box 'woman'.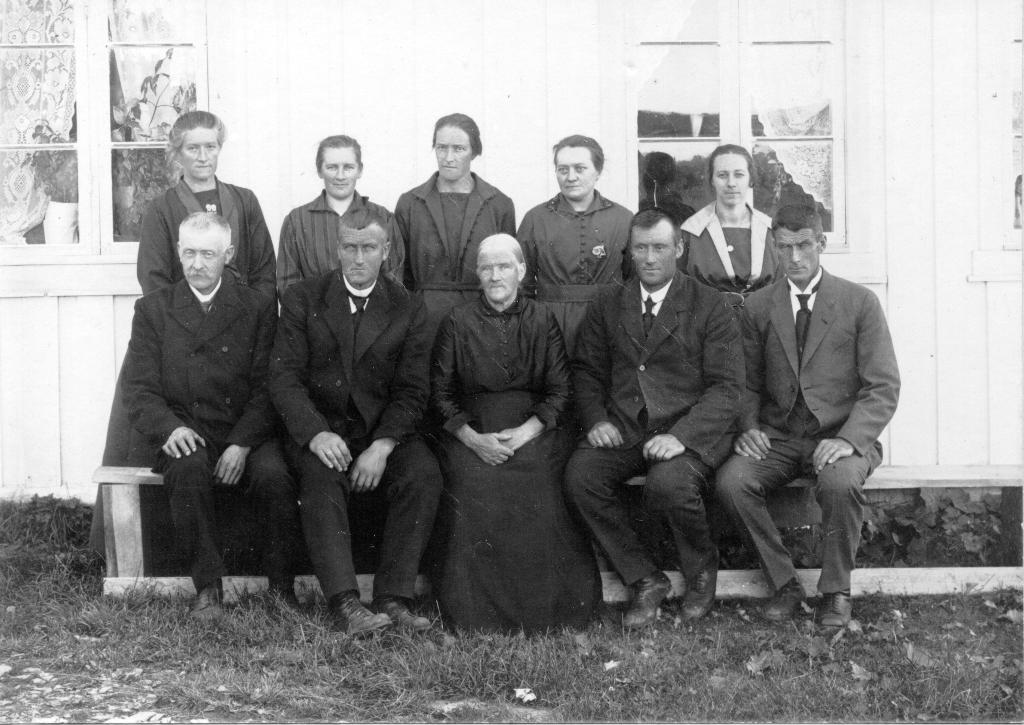
region(519, 136, 635, 357).
